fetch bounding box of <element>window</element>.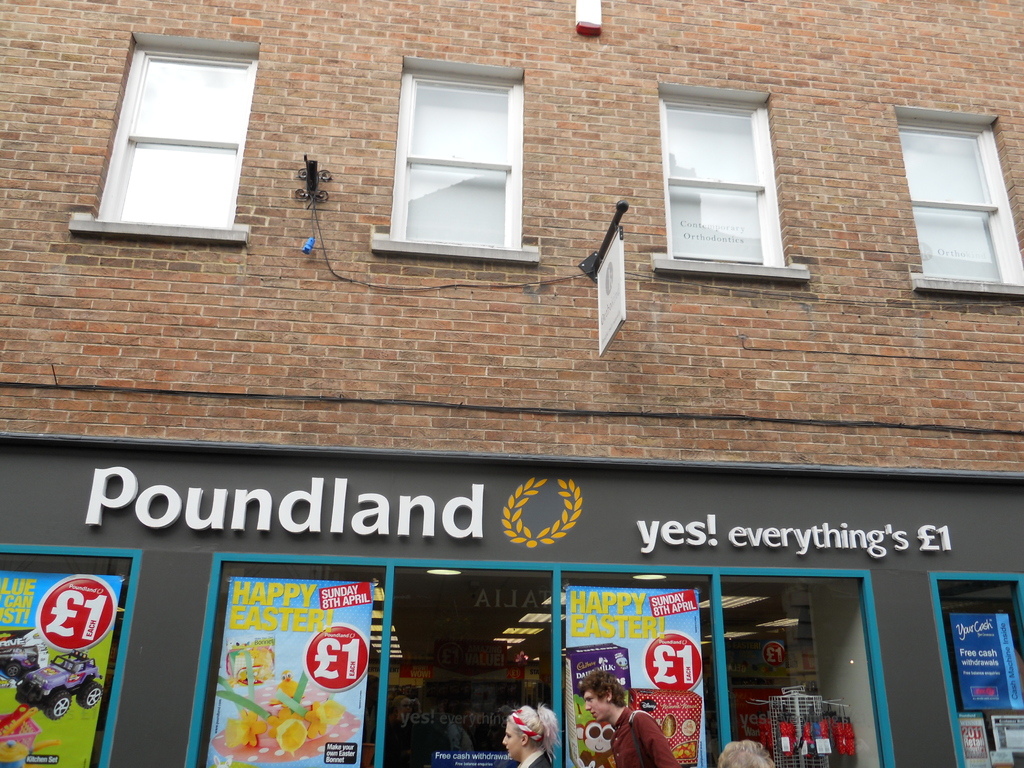
Bbox: 93,44,257,239.
